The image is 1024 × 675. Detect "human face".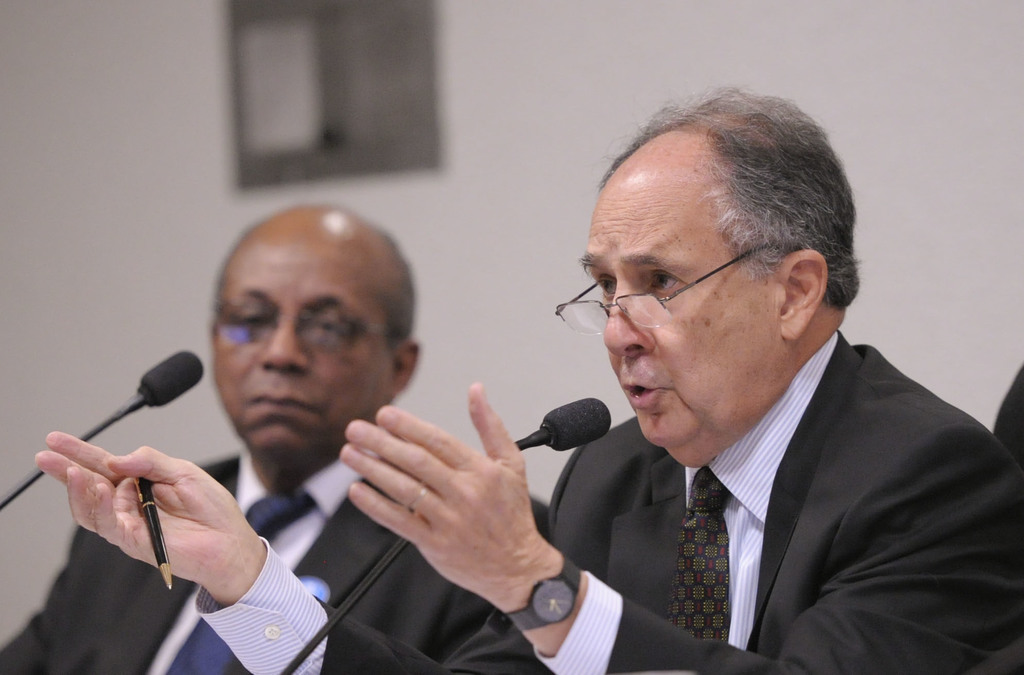
Detection: 579 184 769 450.
